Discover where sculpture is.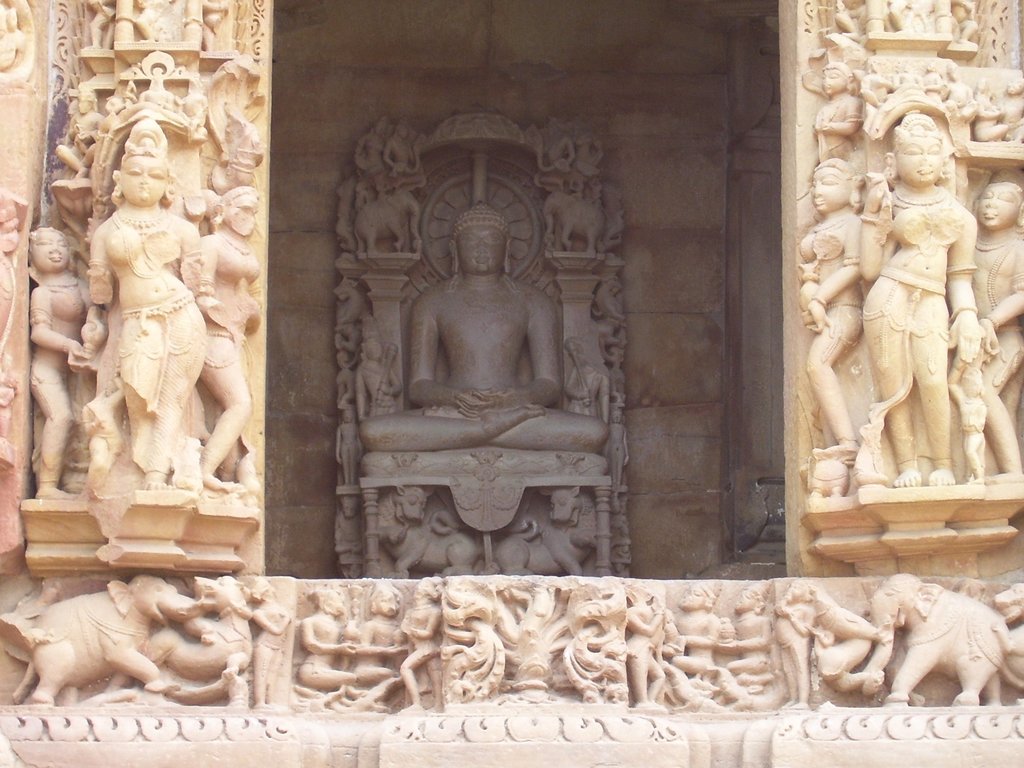
Discovered at {"x1": 785, "y1": 172, "x2": 893, "y2": 487}.
